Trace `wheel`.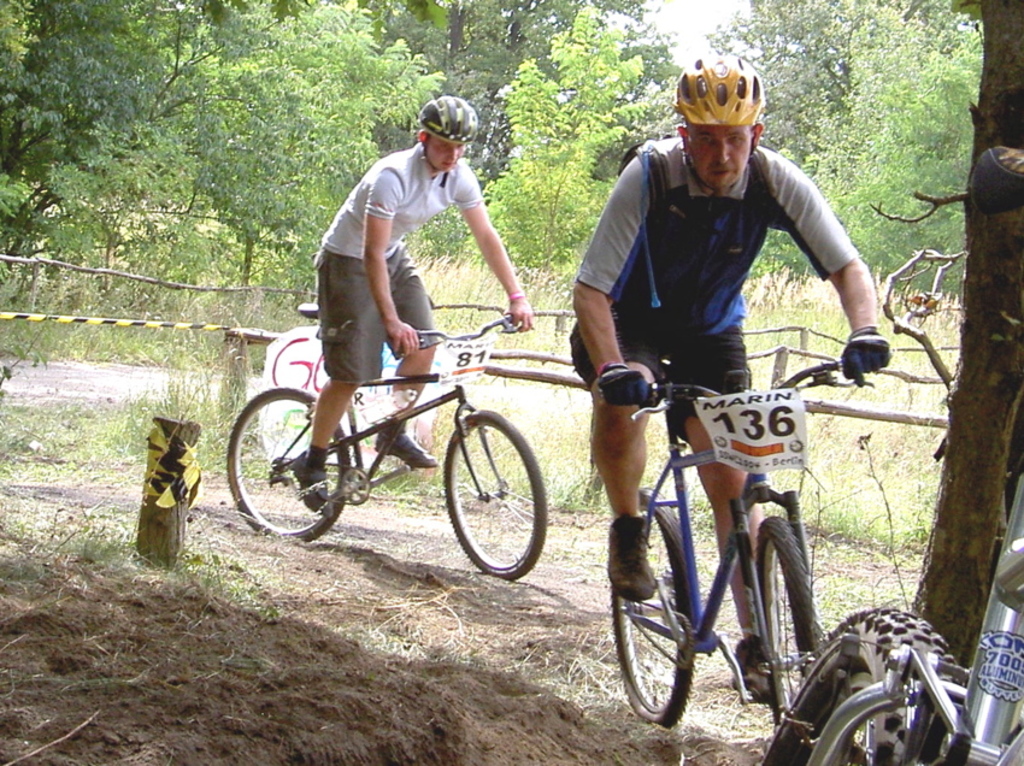
Traced to box(608, 483, 694, 719).
